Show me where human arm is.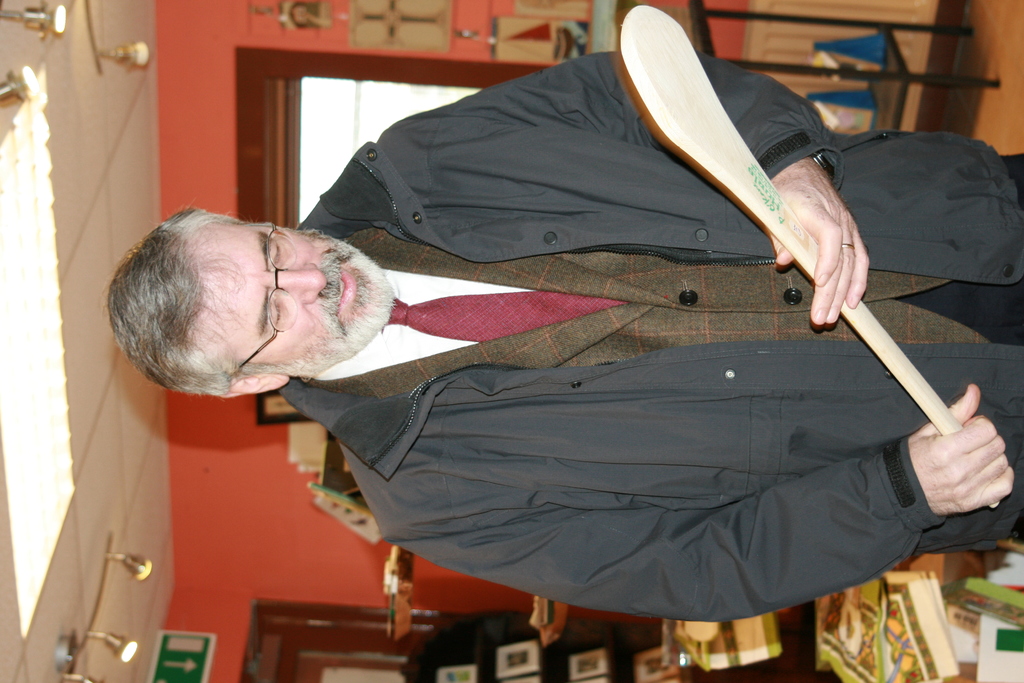
human arm is at bbox=(433, 51, 867, 324).
